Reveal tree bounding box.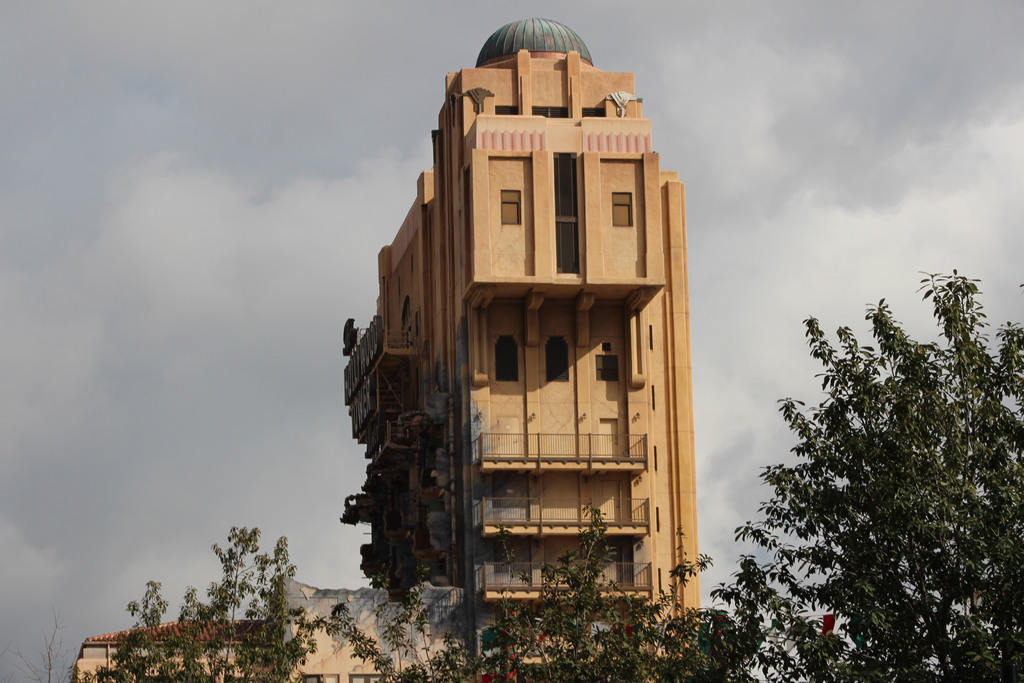
Revealed: pyautogui.locateOnScreen(705, 267, 1023, 682).
